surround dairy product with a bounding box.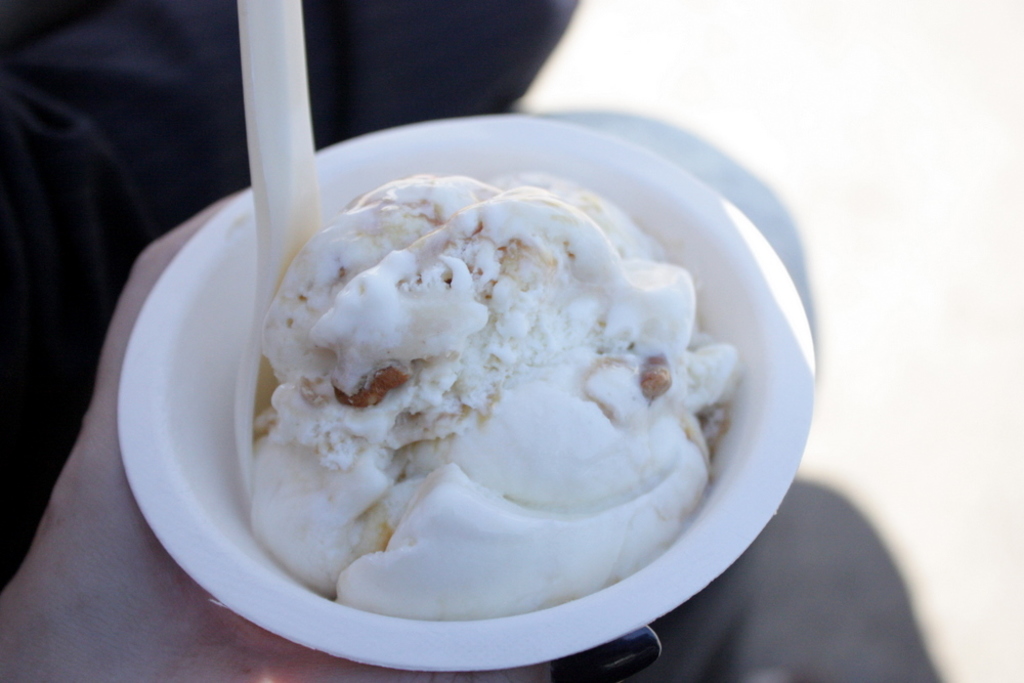
<box>243,172,744,617</box>.
